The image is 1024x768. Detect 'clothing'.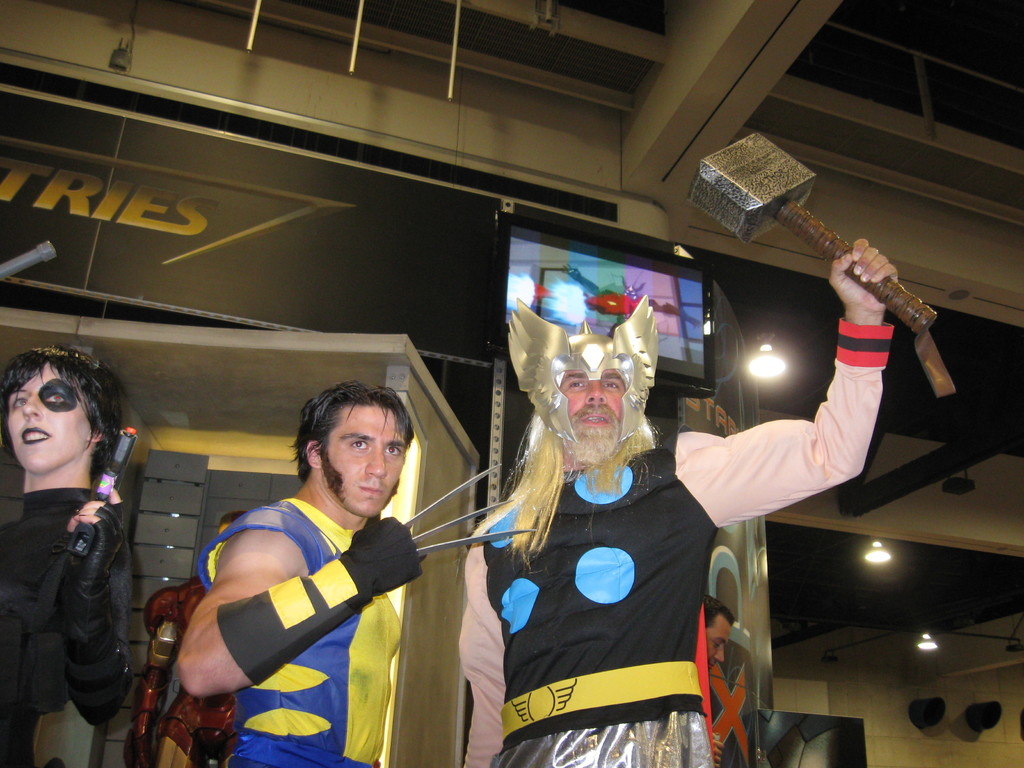
Detection: 197:498:402:767.
